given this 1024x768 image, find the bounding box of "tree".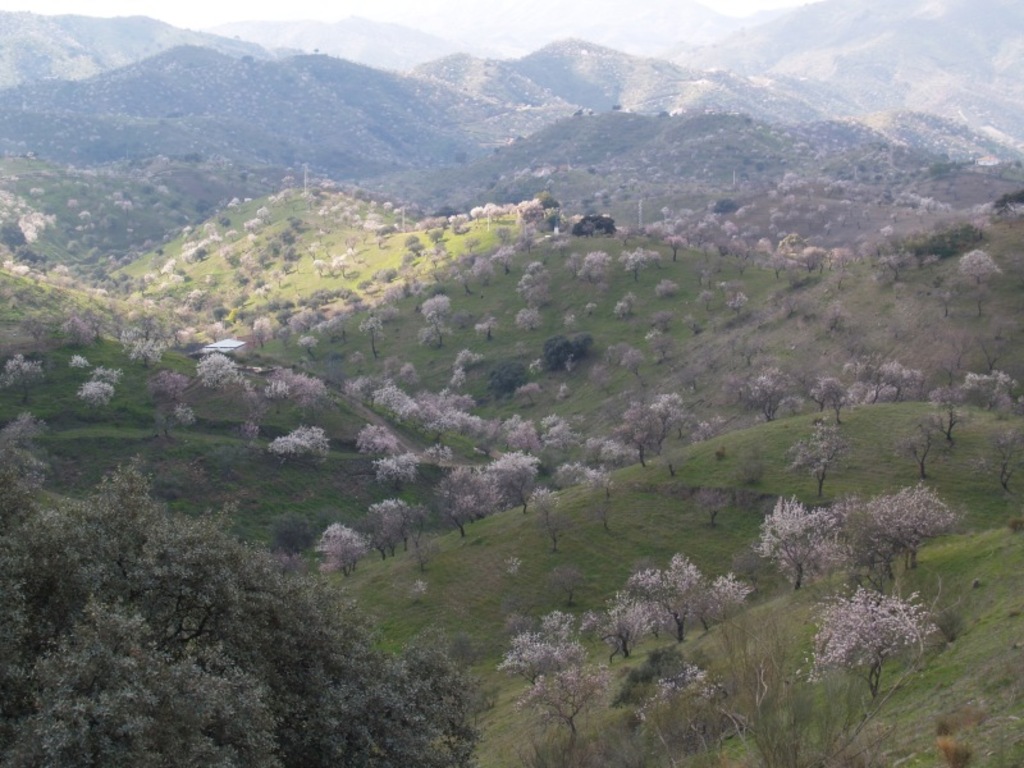
422 298 449 349.
